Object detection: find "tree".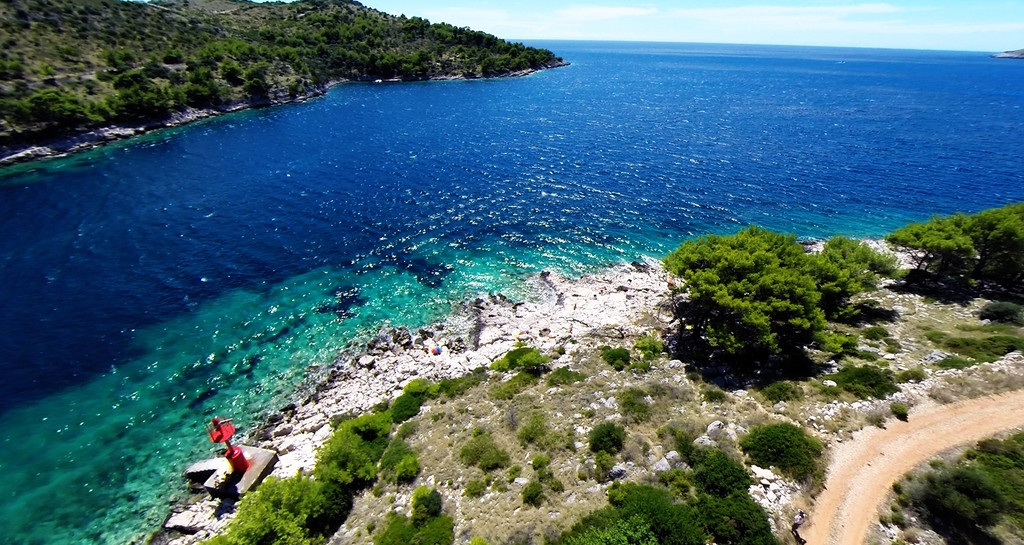
698/217/883/386.
